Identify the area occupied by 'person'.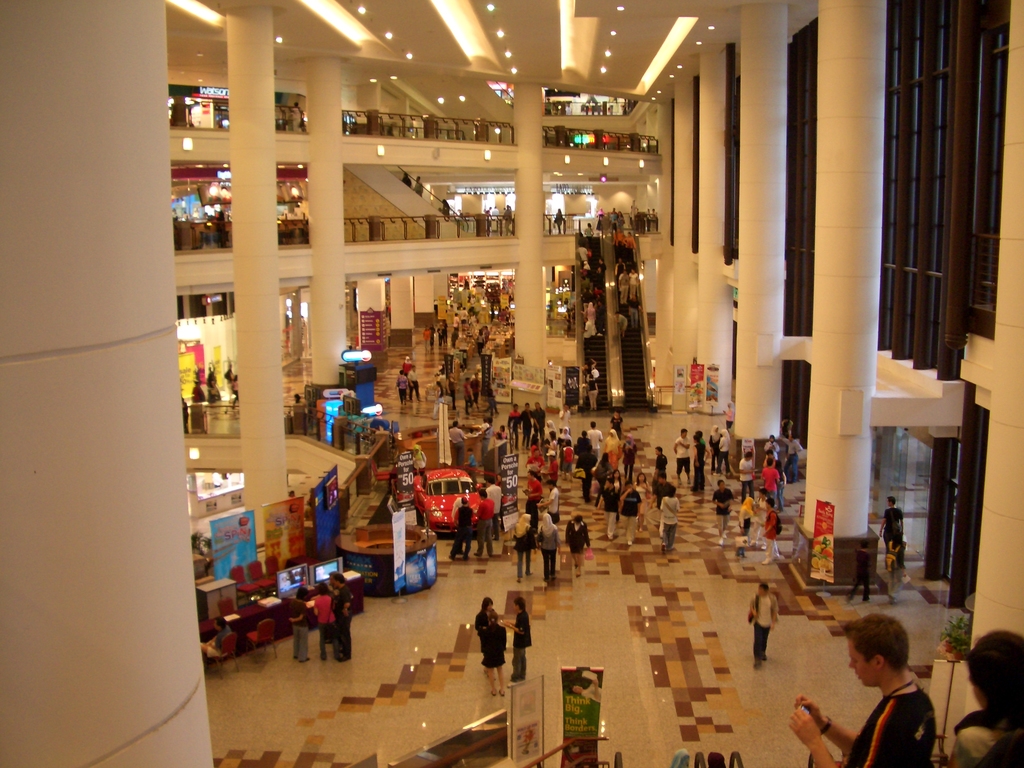
Area: 470/373/480/410.
